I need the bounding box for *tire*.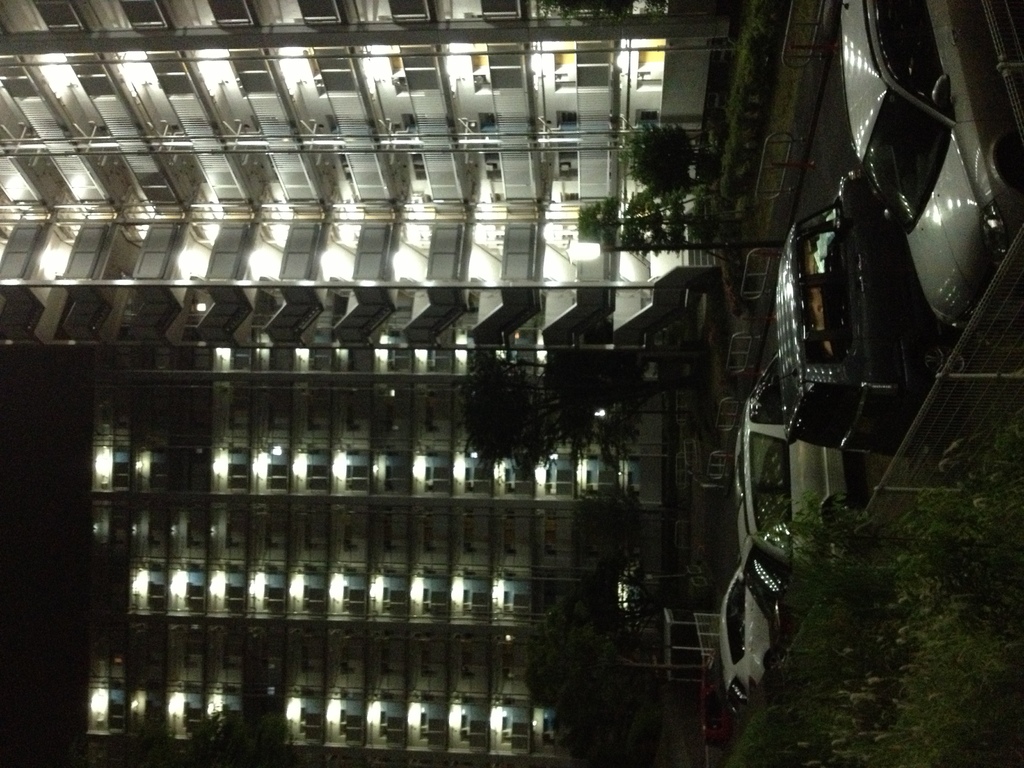
Here it is: bbox=(826, 502, 849, 529).
